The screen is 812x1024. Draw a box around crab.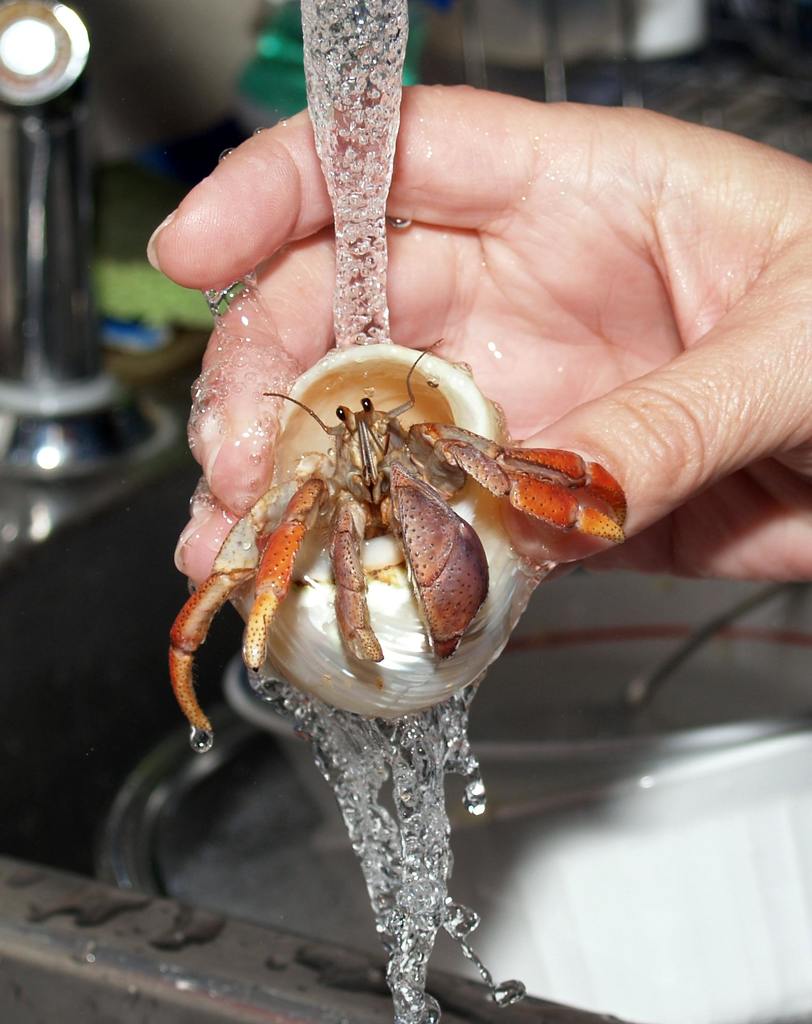
[168,337,630,739].
